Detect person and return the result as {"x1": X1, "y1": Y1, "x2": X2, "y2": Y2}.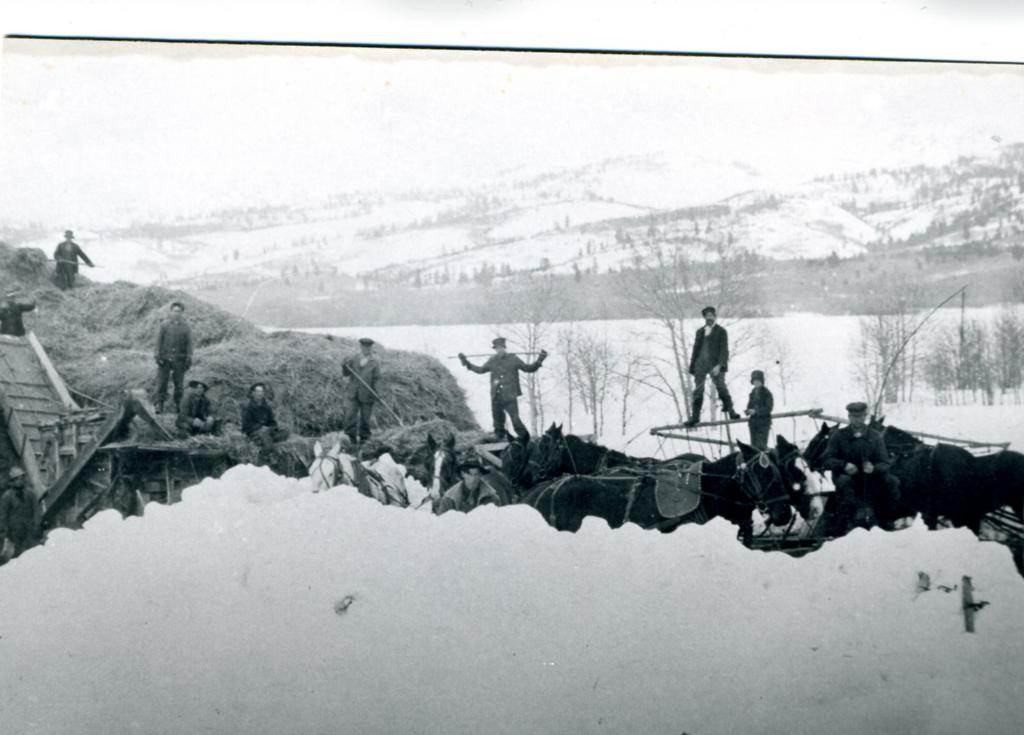
{"x1": 343, "y1": 335, "x2": 385, "y2": 445}.
